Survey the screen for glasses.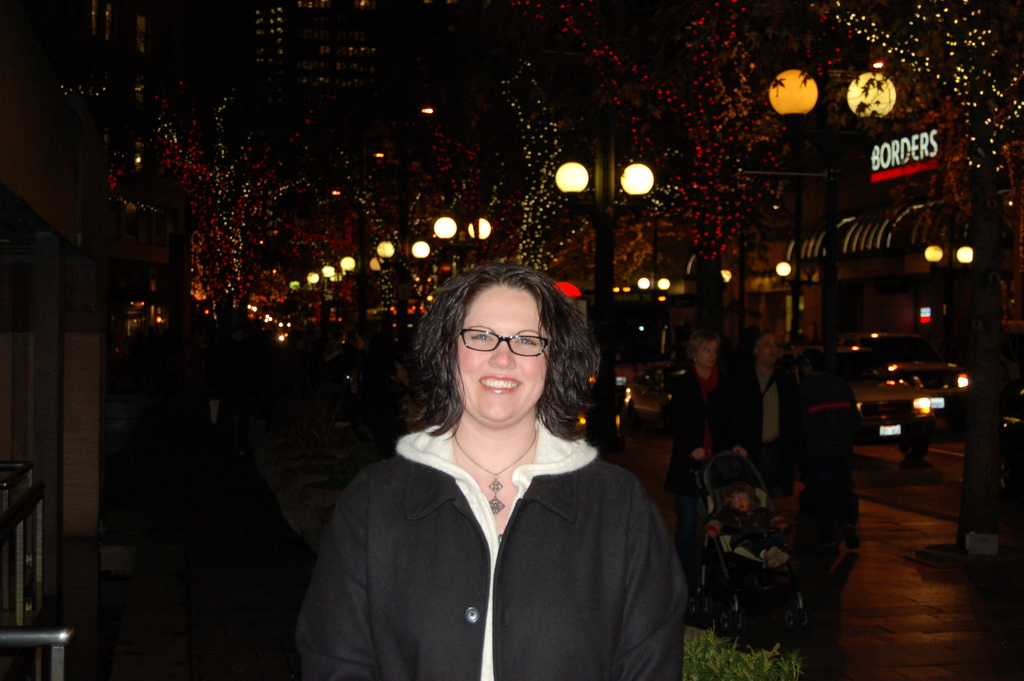
Survey found: bbox=(453, 323, 559, 357).
